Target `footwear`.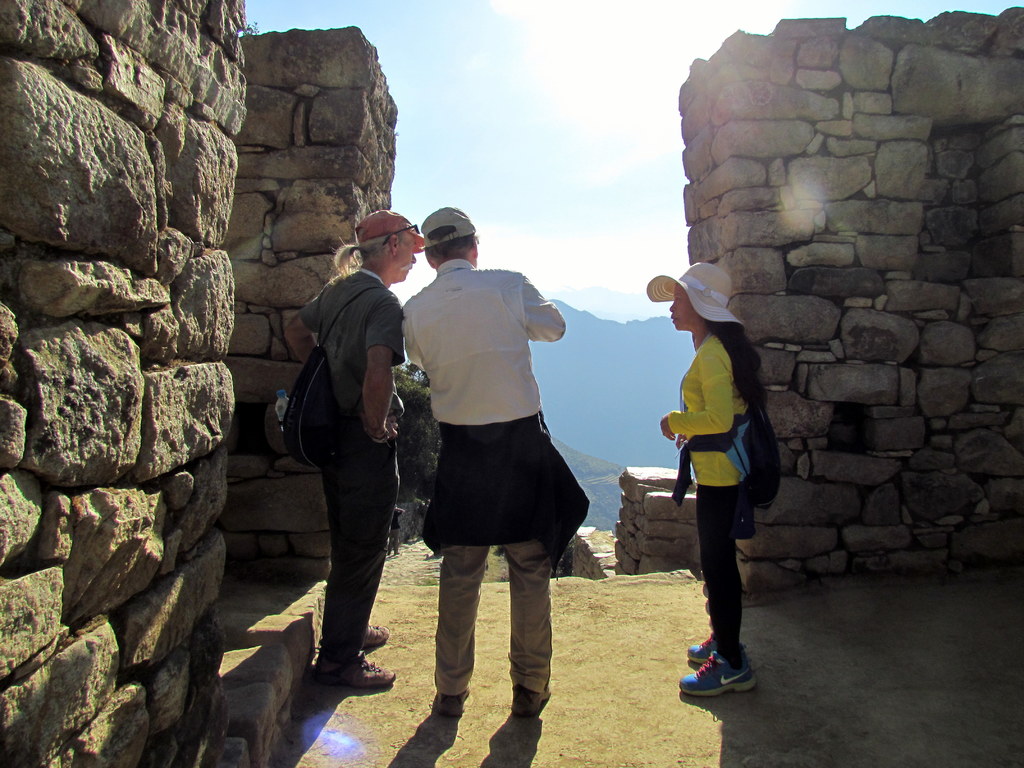
Target region: detection(676, 646, 761, 696).
